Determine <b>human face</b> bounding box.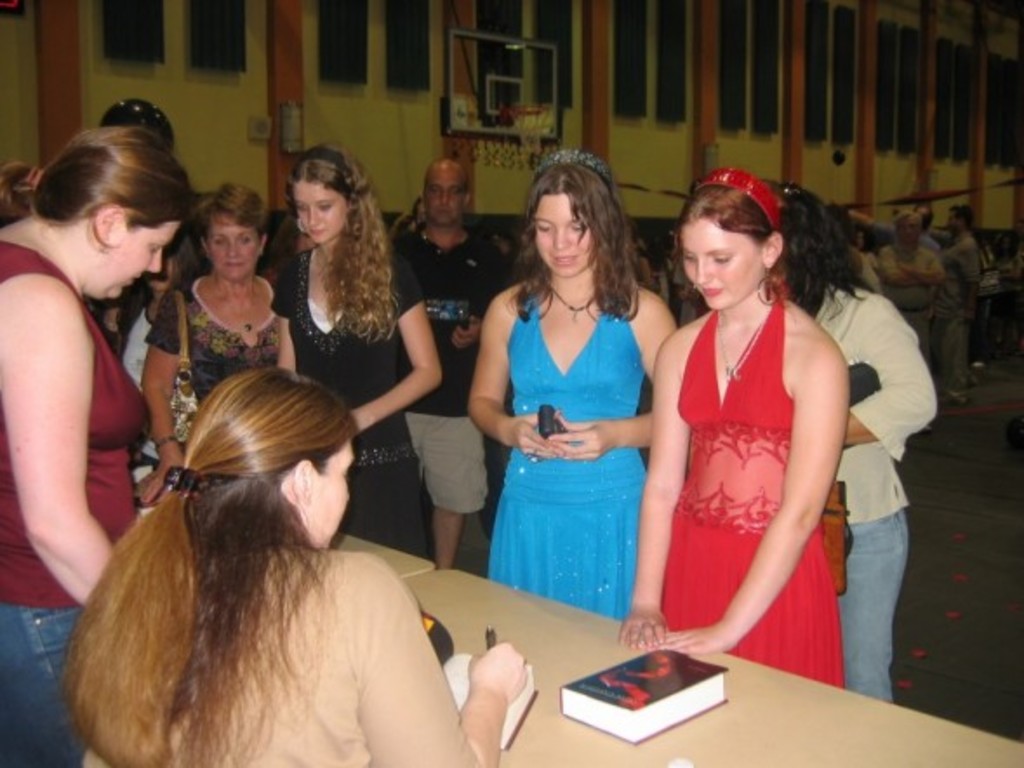
Determined: <box>200,212,264,275</box>.
